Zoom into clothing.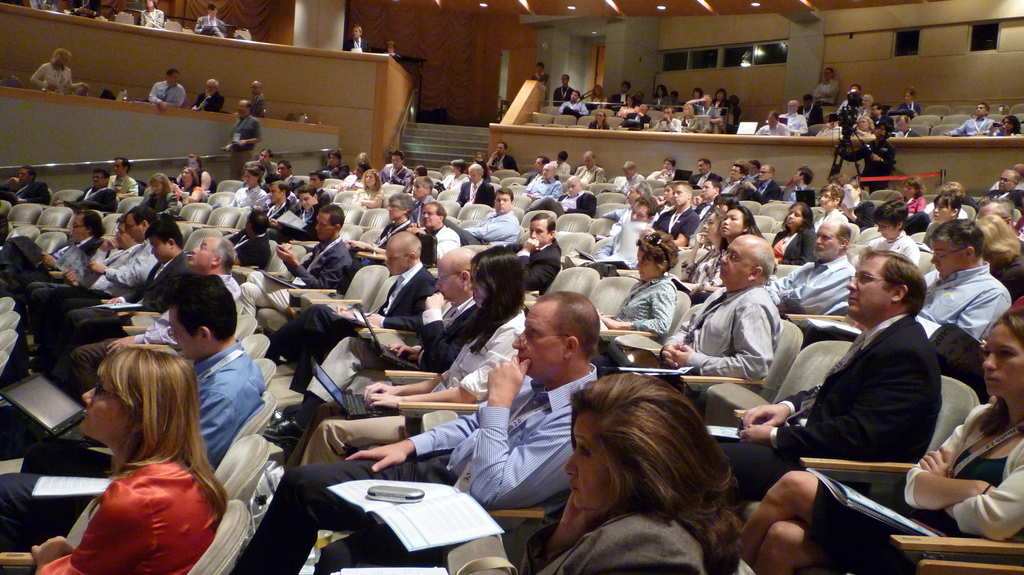
Zoom target: box=[28, 457, 229, 574].
